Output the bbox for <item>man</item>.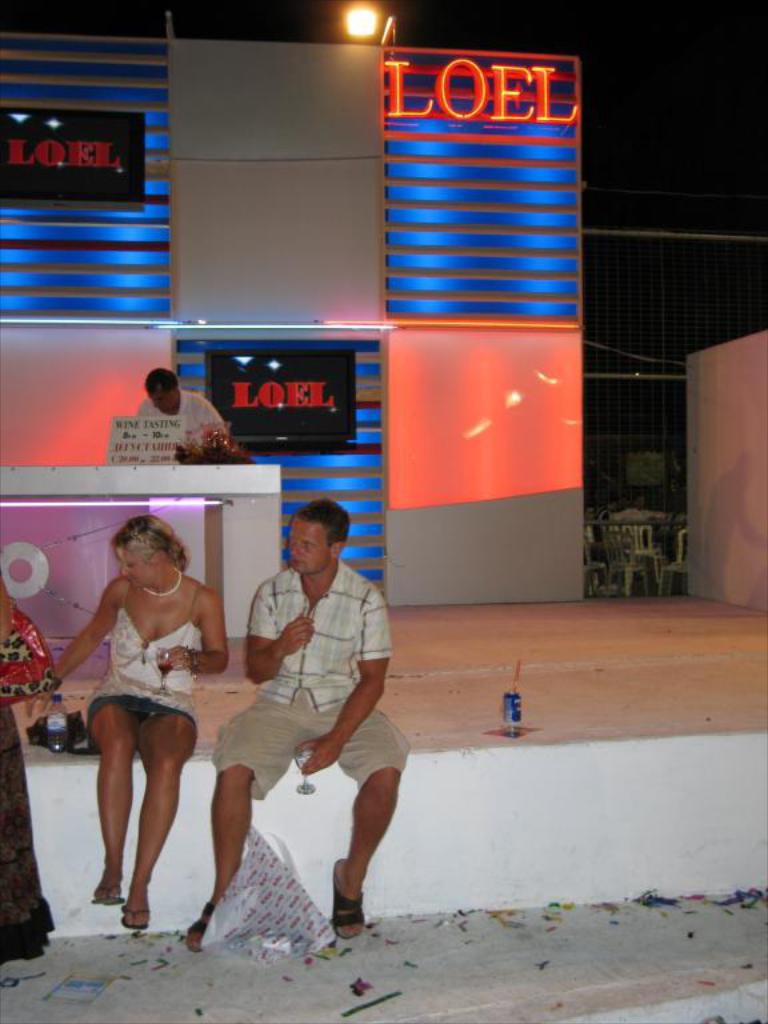
<box>133,371,225,440</box>.
